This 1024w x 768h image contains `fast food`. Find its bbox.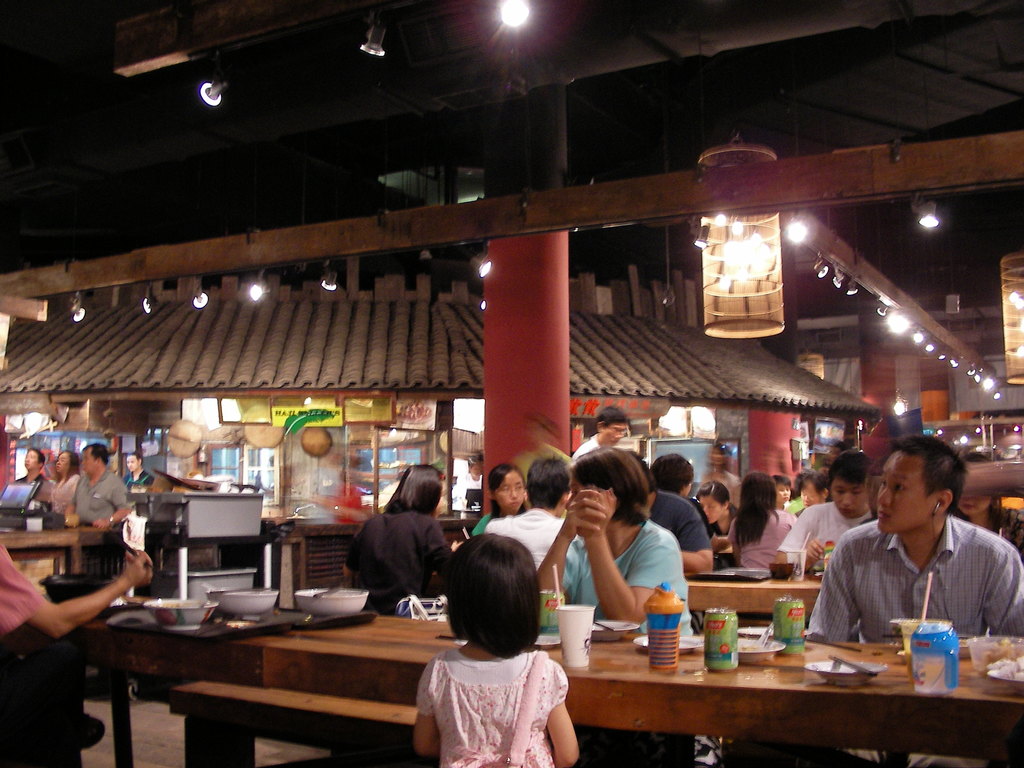
left=980, top=633, right=1019, bottom=671.
